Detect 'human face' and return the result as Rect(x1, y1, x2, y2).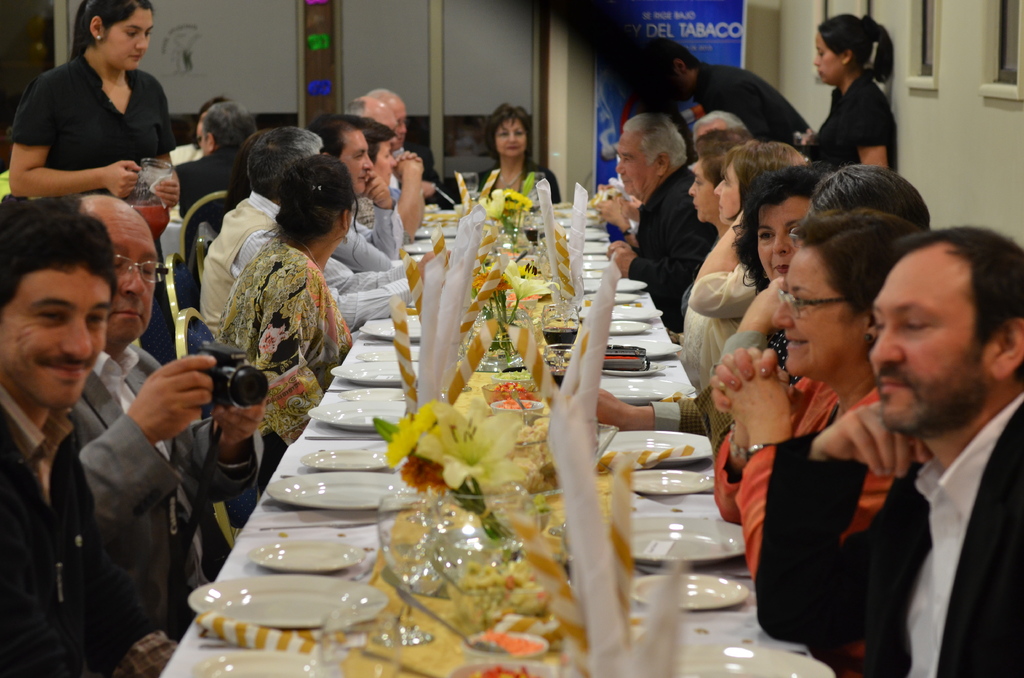
Rect(496, 118, 527, 154).
